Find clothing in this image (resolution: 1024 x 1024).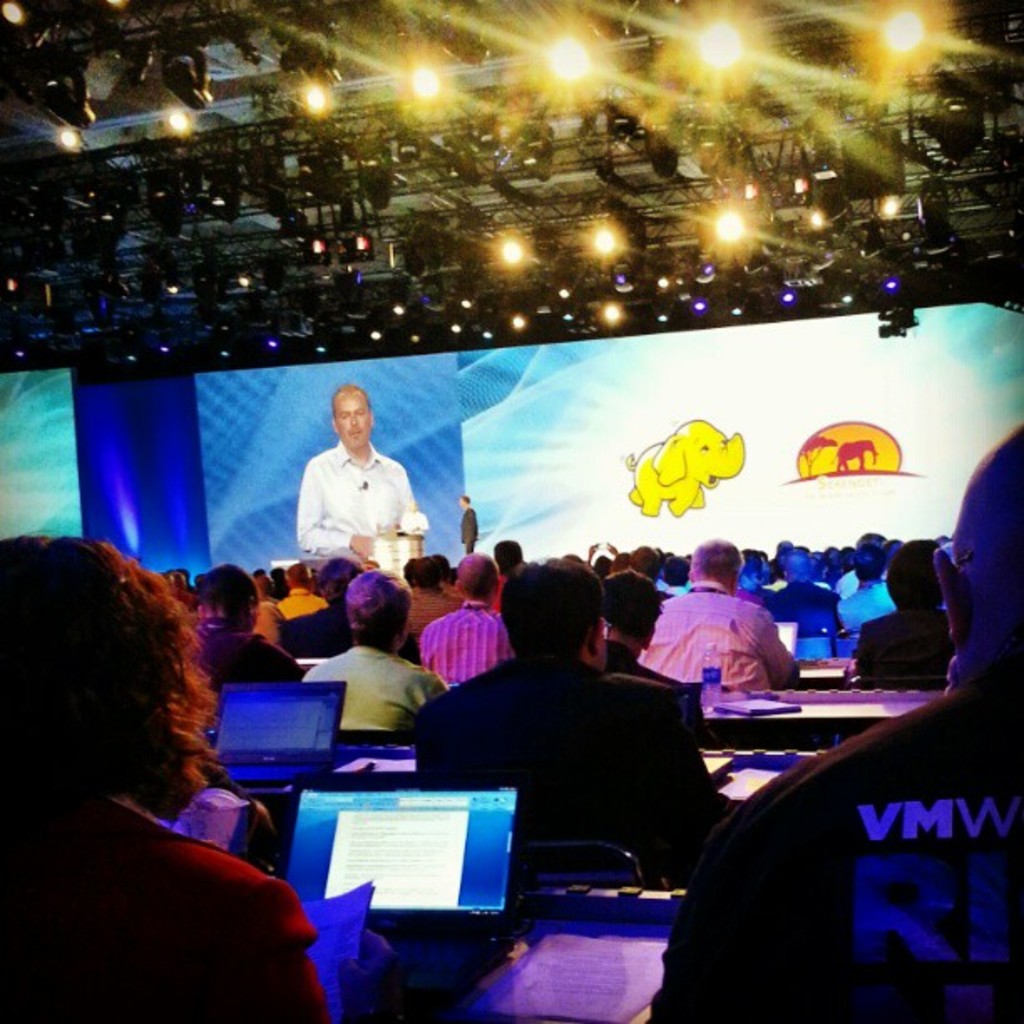
crop(738, 540, 960, 631).
